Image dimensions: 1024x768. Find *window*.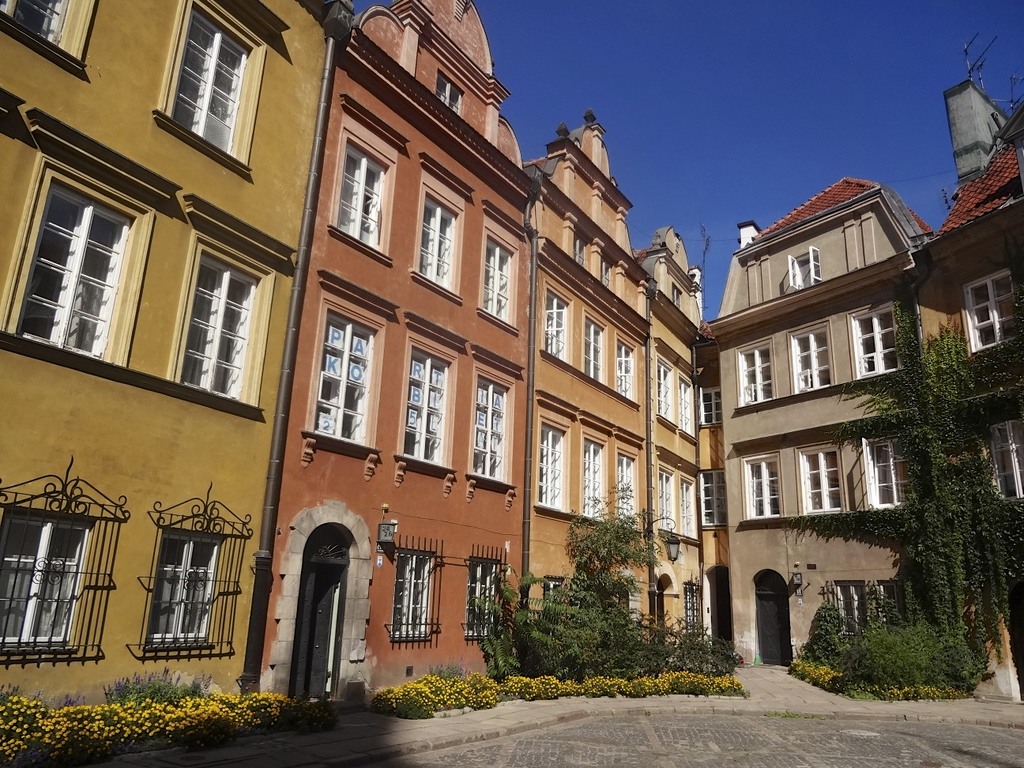
bbox=[824, 585, 862, 644].
